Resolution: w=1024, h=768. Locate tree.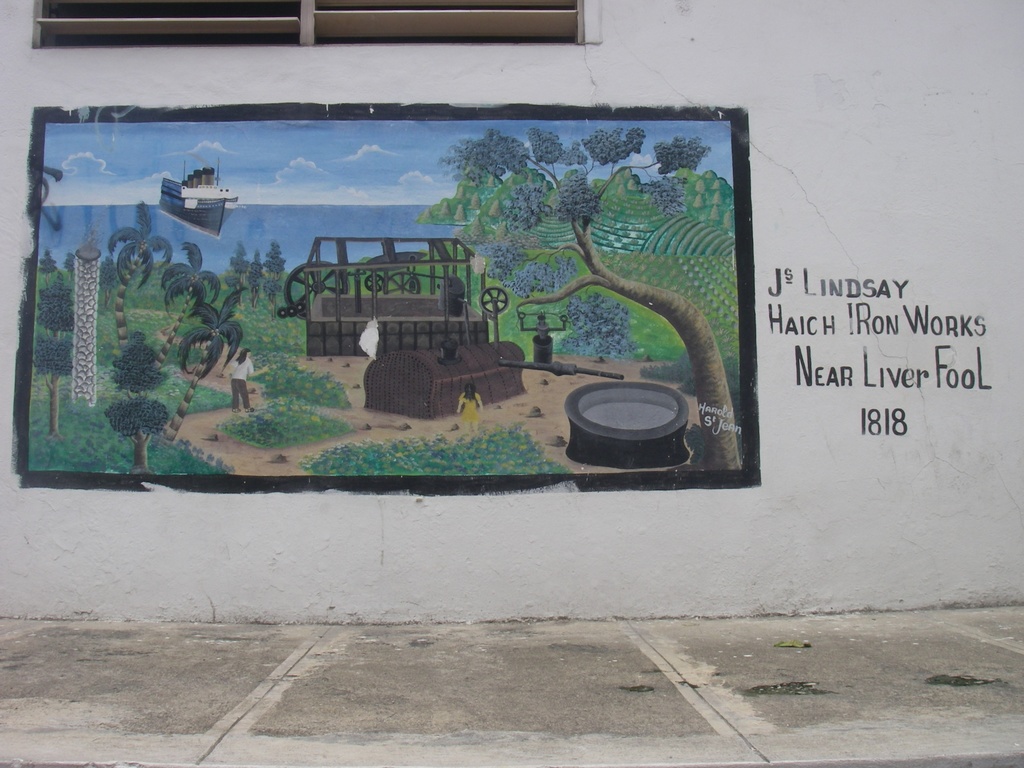
left=109, top=200, right=170, bottom=344.
